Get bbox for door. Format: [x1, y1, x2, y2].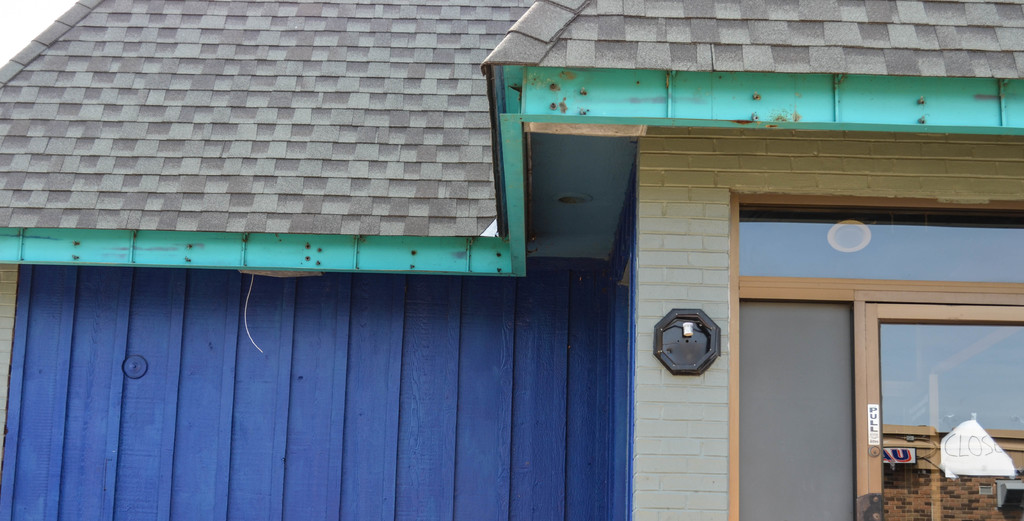
[865, 295, 1023, 520].
